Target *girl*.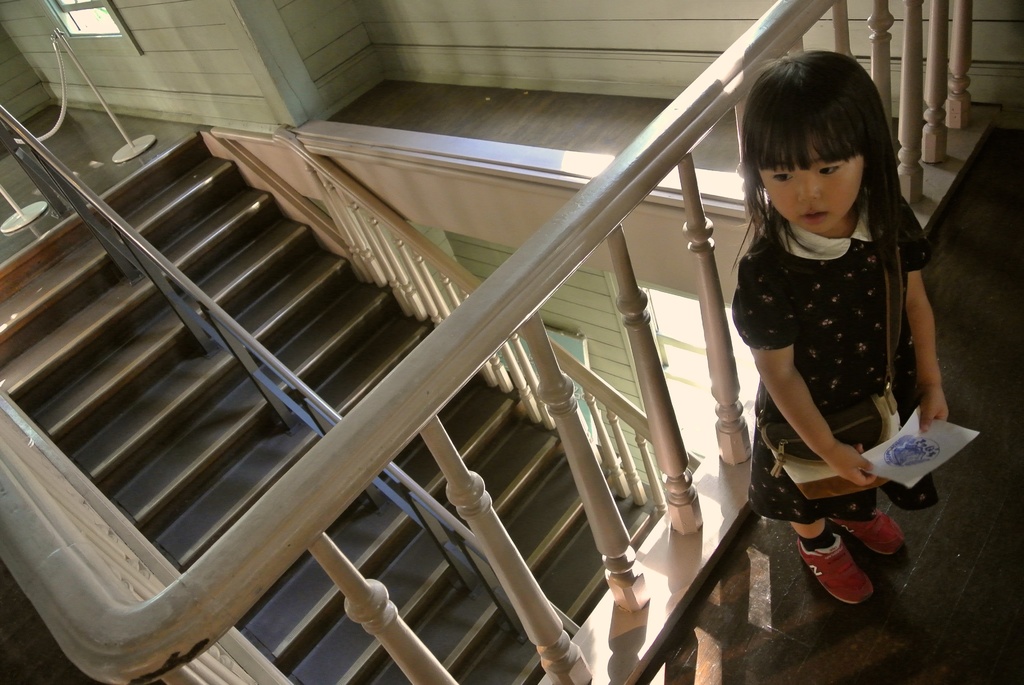
Target region: 730 50 947 601.
